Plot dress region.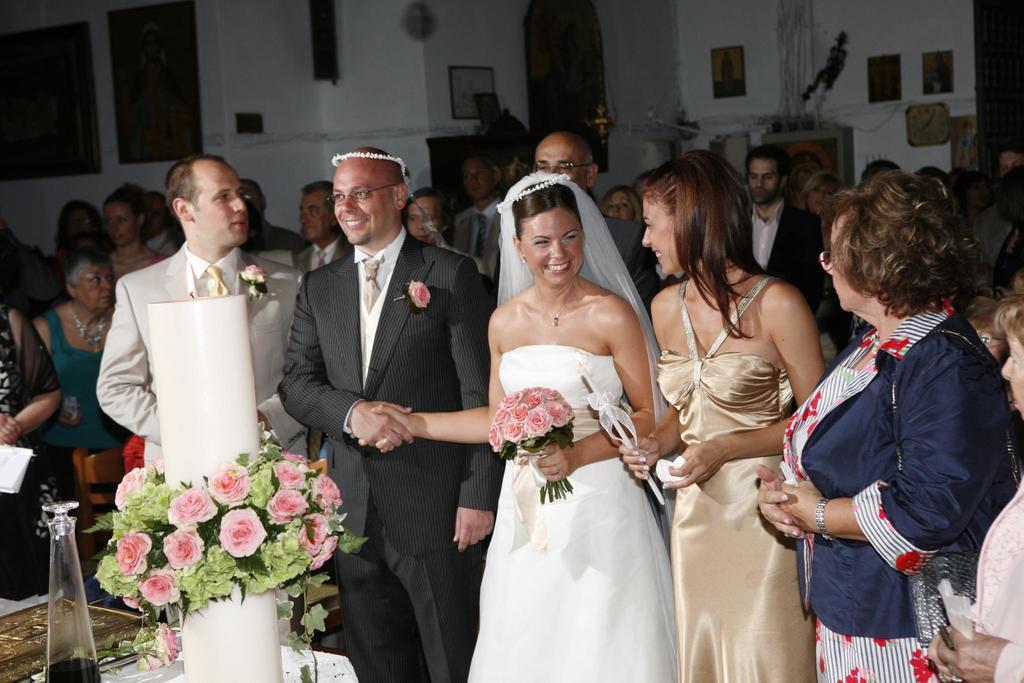
Plotted at x1=783 y1=304 x2=982 y2=682.
